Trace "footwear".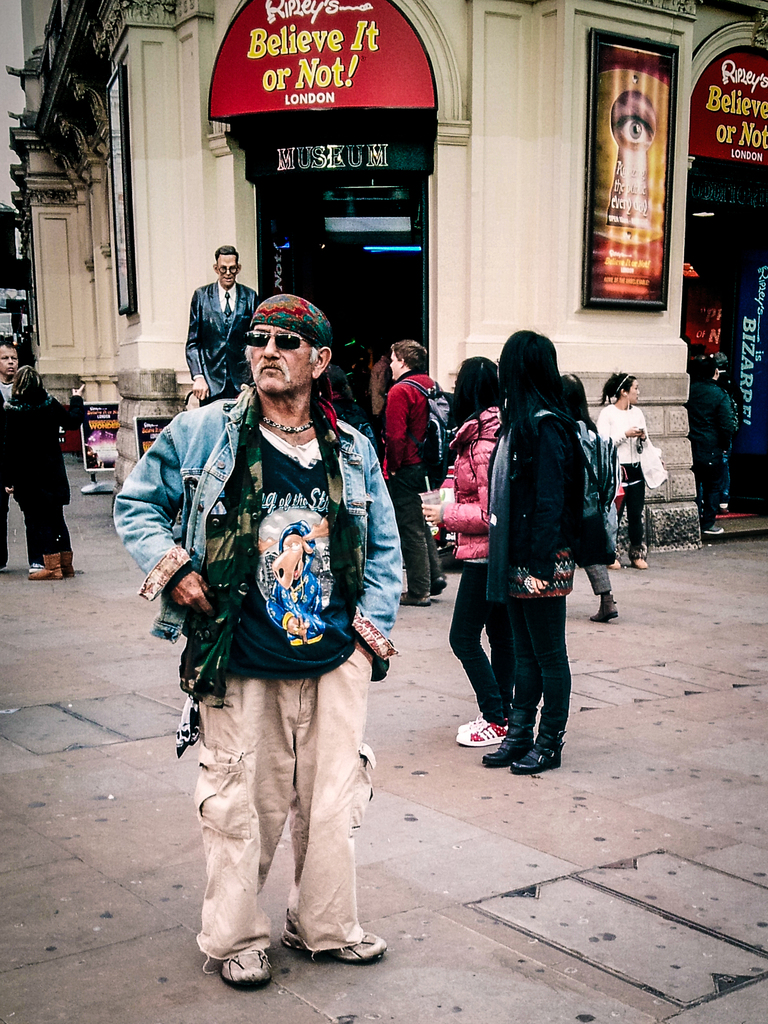
Traced to [278, 930, 399, 963].
